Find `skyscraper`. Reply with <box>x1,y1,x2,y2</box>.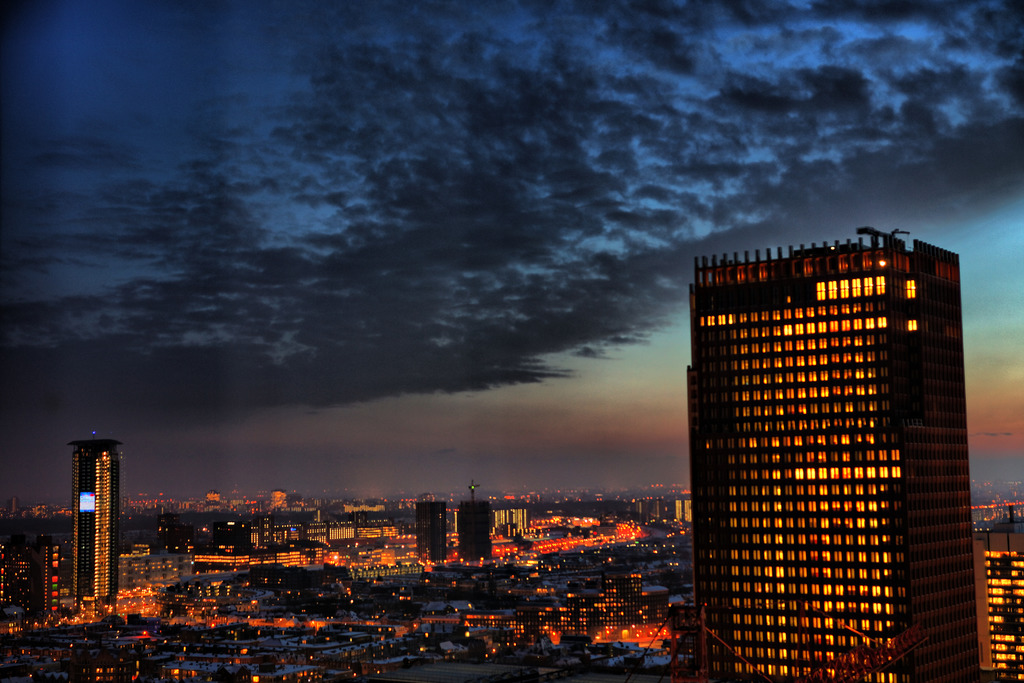
<box>687,220,982,682</box>.
